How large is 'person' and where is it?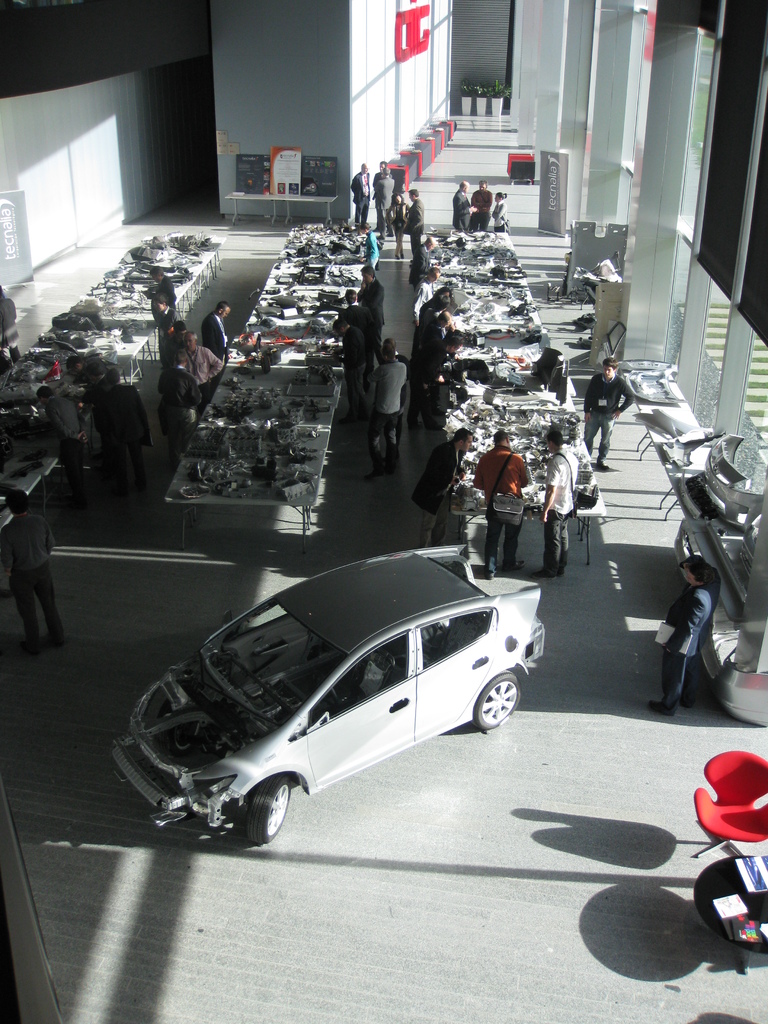
Bounding box: box=[410, 431, 468, 547].
